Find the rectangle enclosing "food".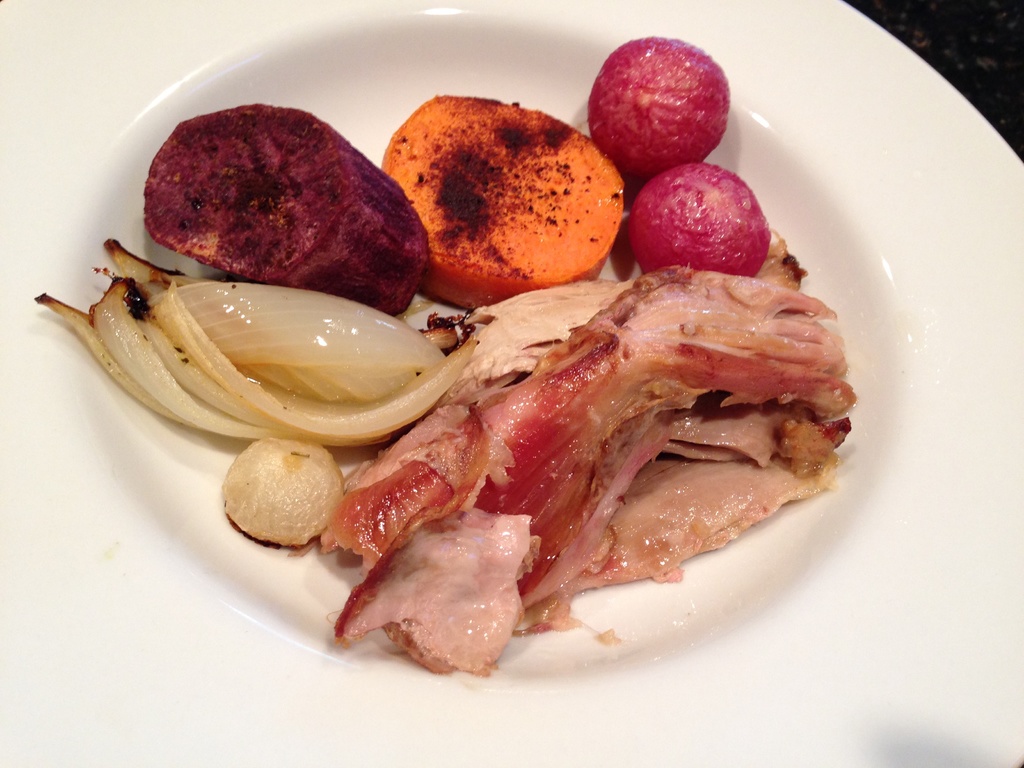
region(218, 434, 348, 555).
